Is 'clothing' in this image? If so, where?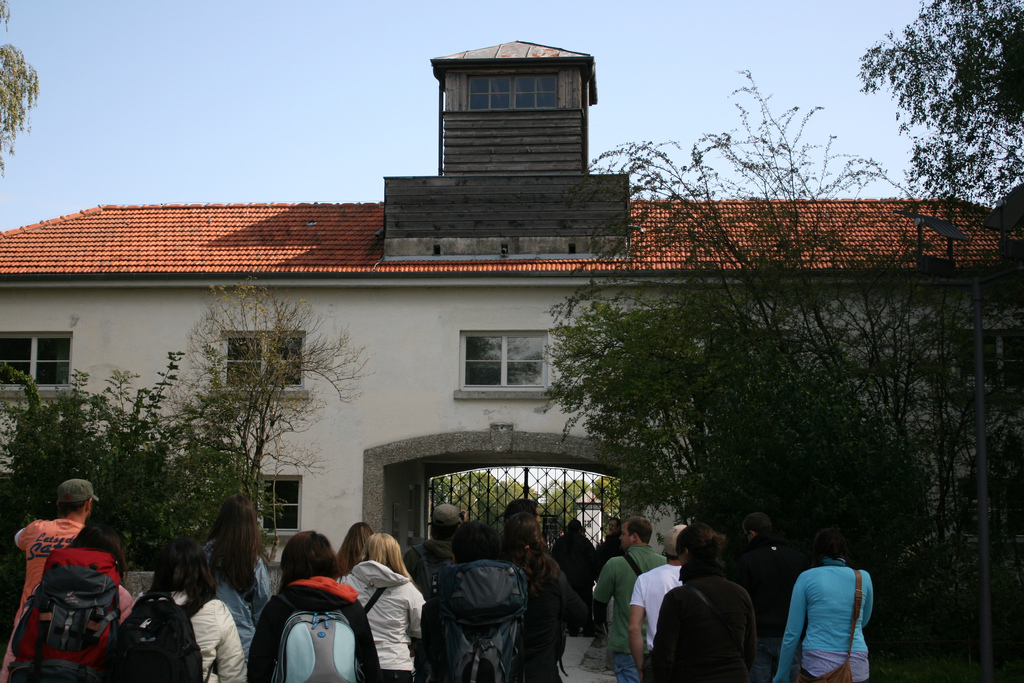
Yes, at crop(626, 563, 683, 653).
